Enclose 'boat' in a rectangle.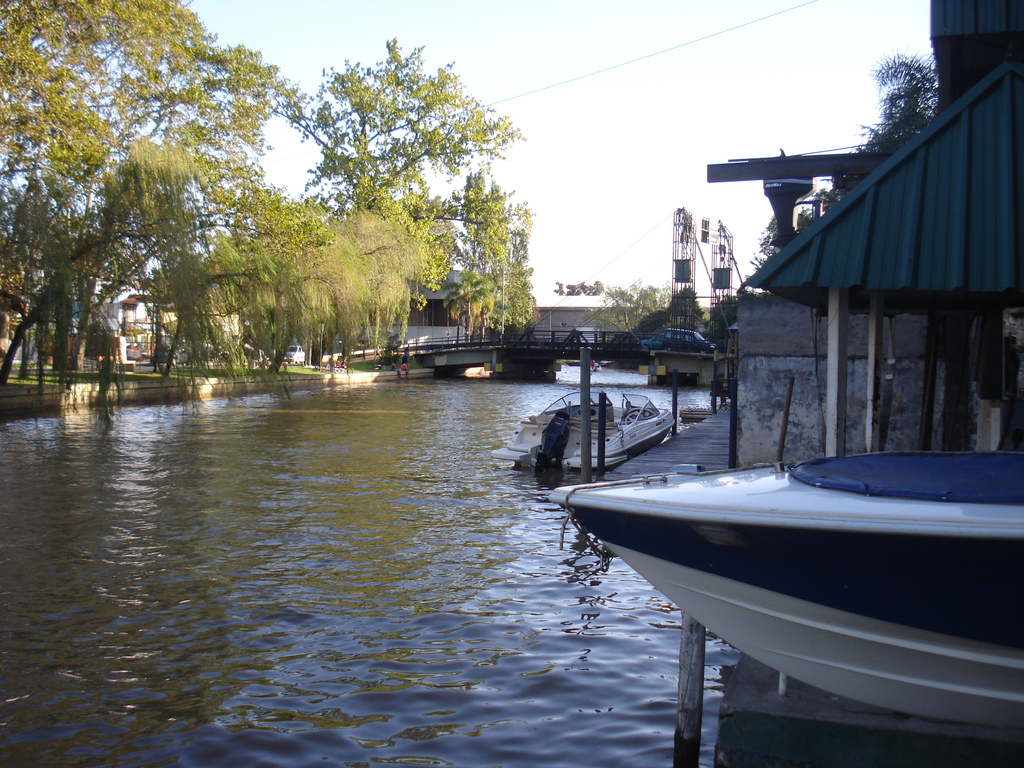
490/390/682/474.
